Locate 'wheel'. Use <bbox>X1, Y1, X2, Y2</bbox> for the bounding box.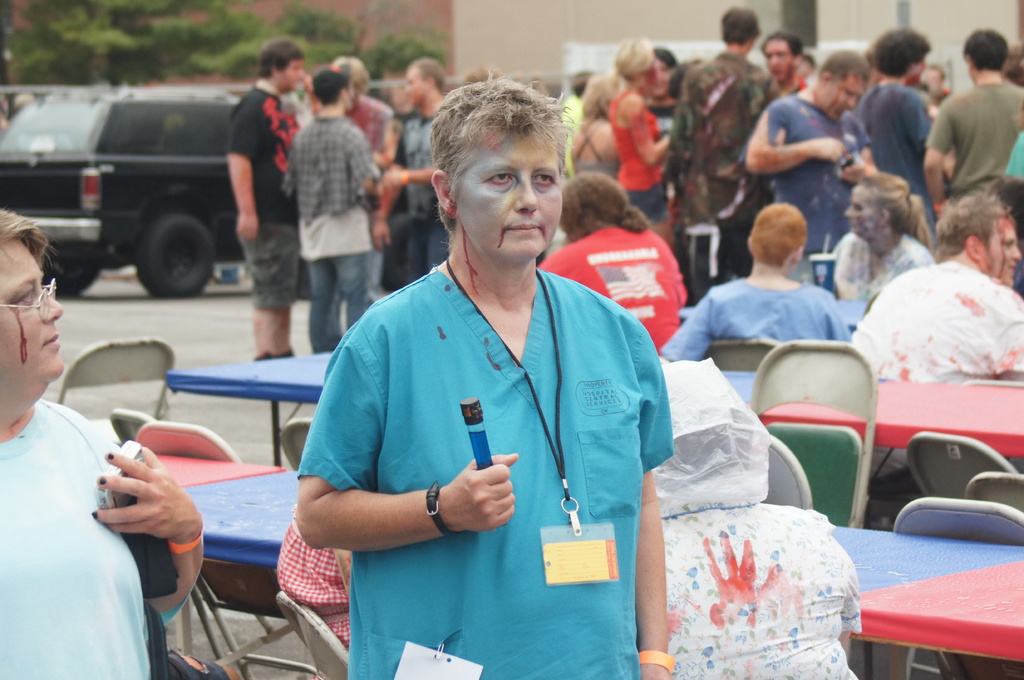
<bbox>43, 250, 99, 300</bbox>.
